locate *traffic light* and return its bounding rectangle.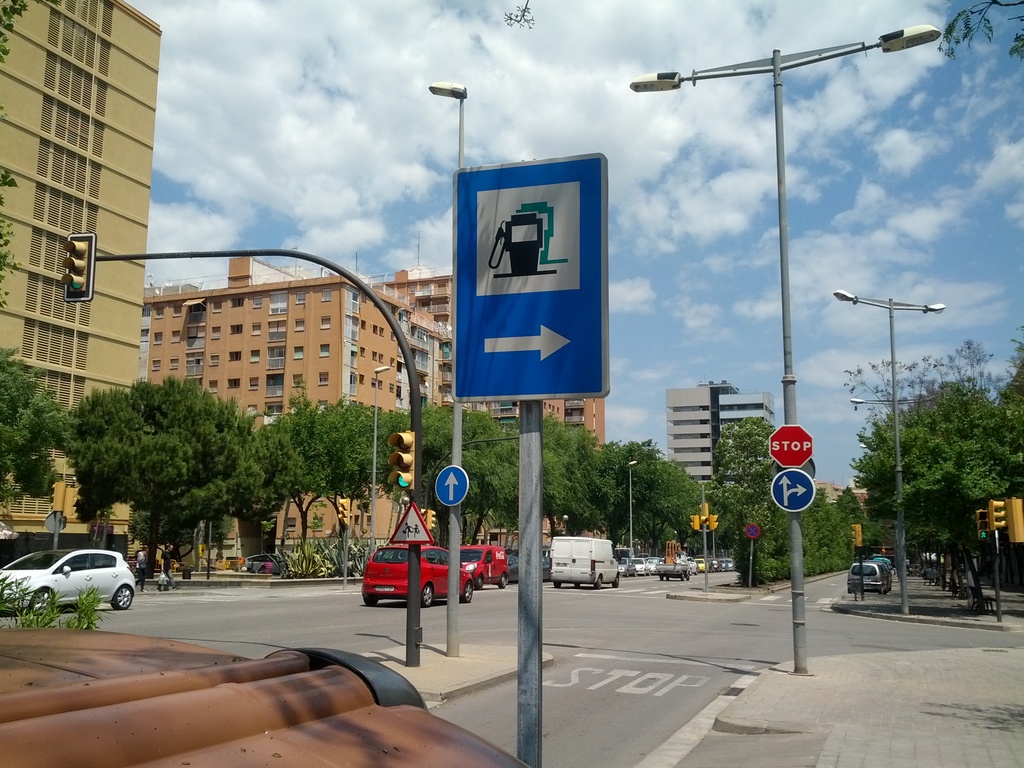
BBox(977, 508, 991, 540).
